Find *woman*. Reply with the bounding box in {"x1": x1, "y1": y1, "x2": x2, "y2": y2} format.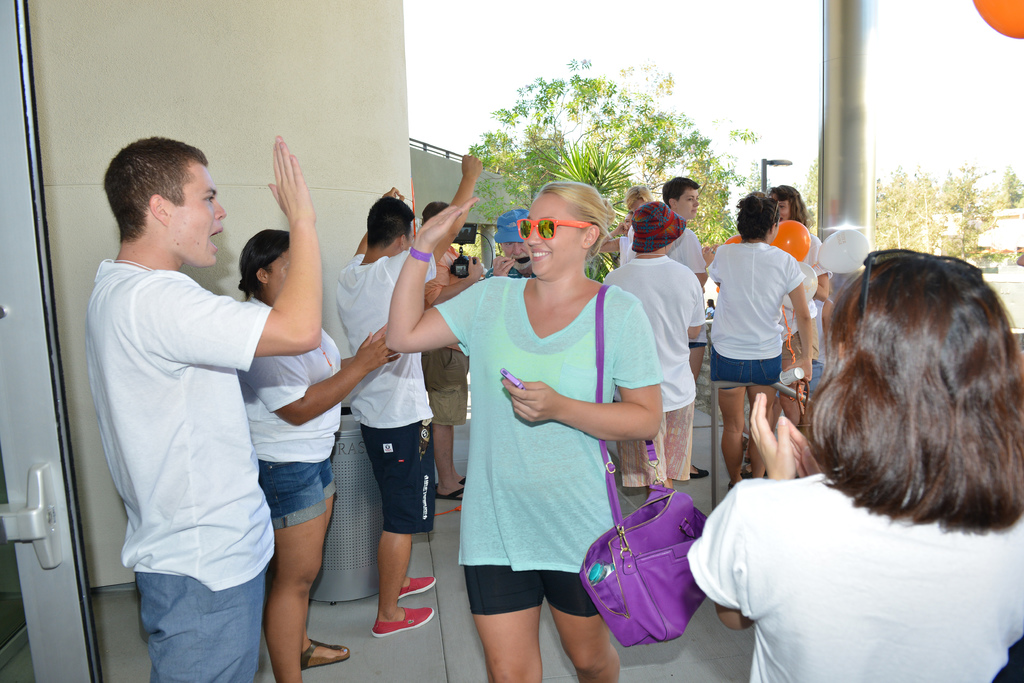
{"x1": 626, "y1": 187, "x2": 651, "y2": 221}.
